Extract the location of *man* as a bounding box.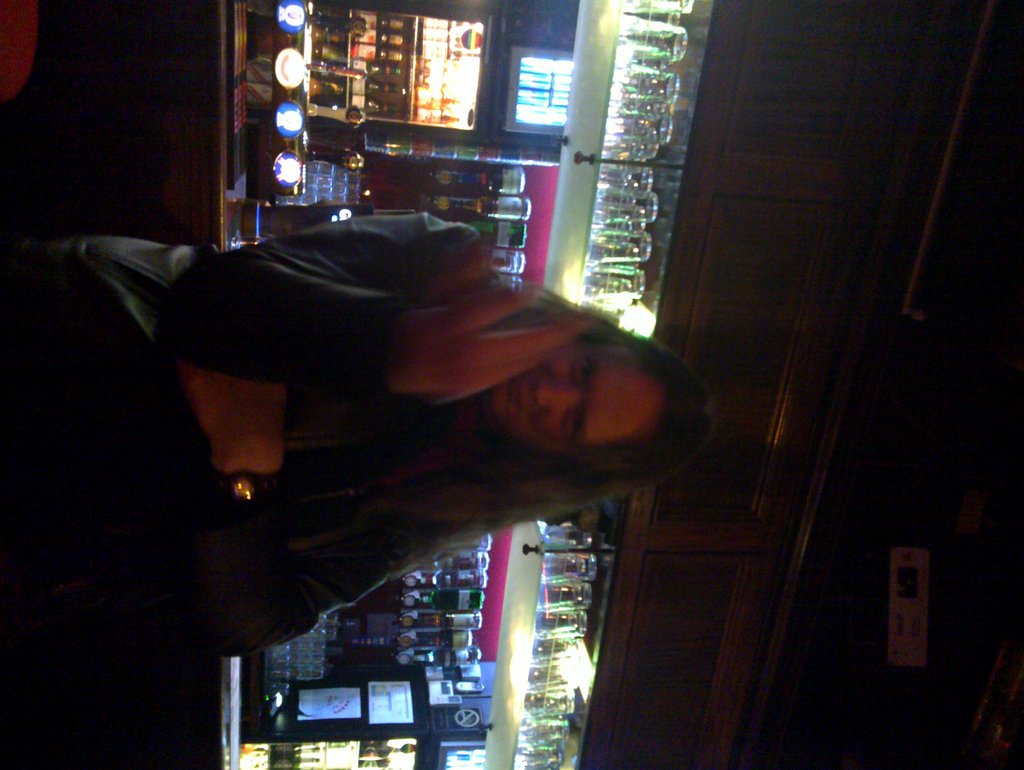
crop(0, 209, 720, 659).
